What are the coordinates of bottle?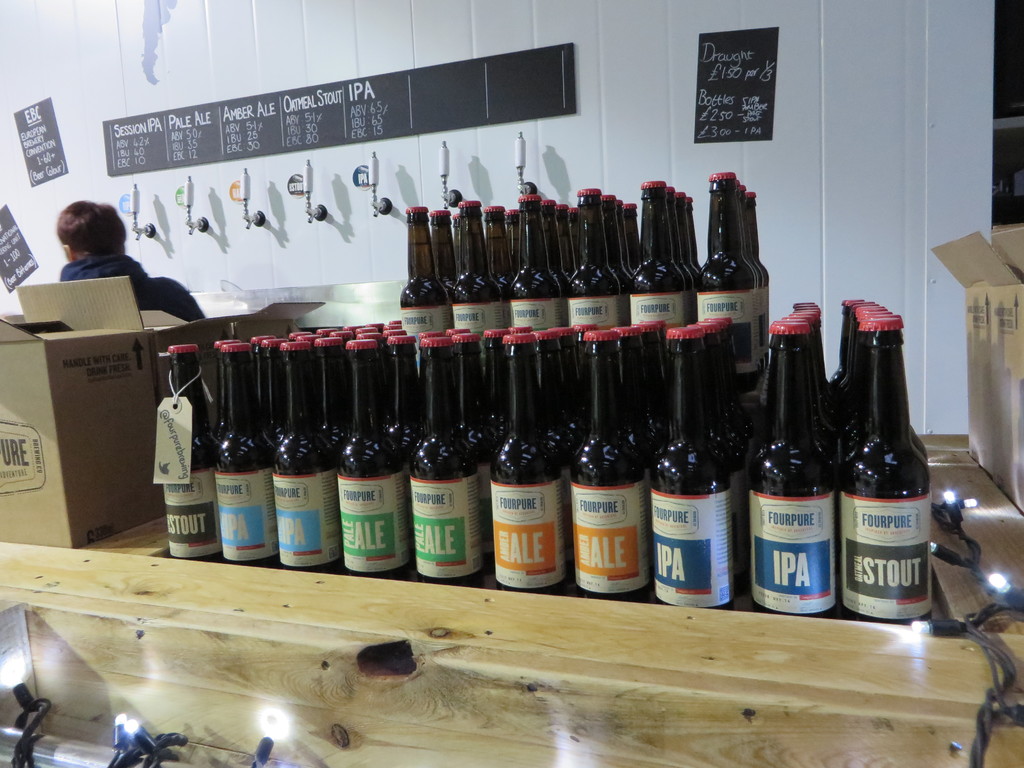
440,200,504,337.
